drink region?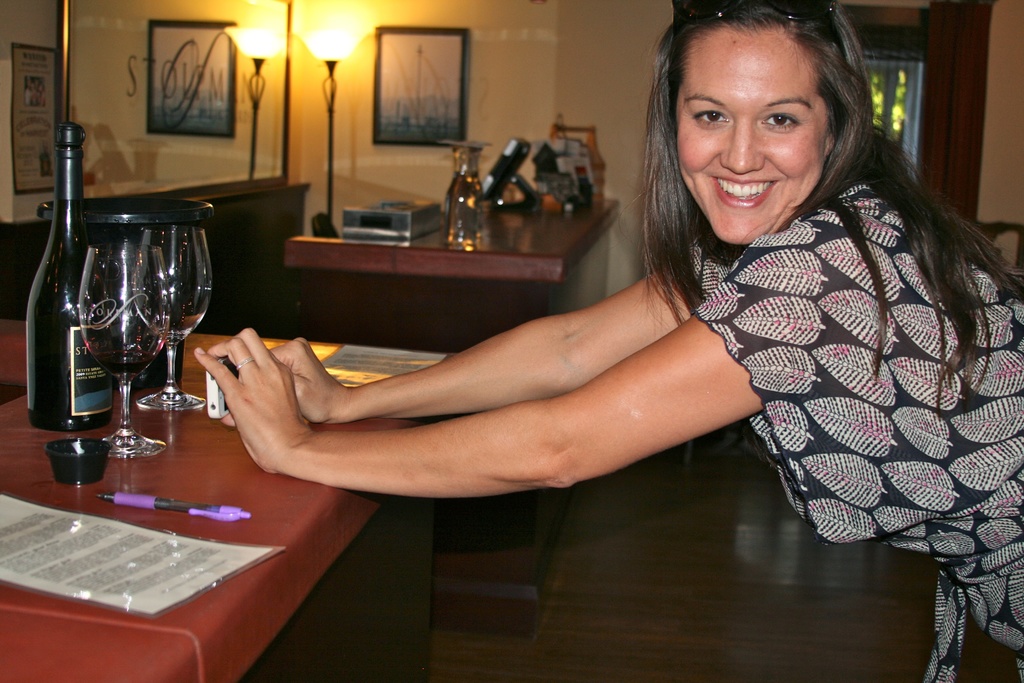
[x1=39, y1=121, x2=117, y2=422]
